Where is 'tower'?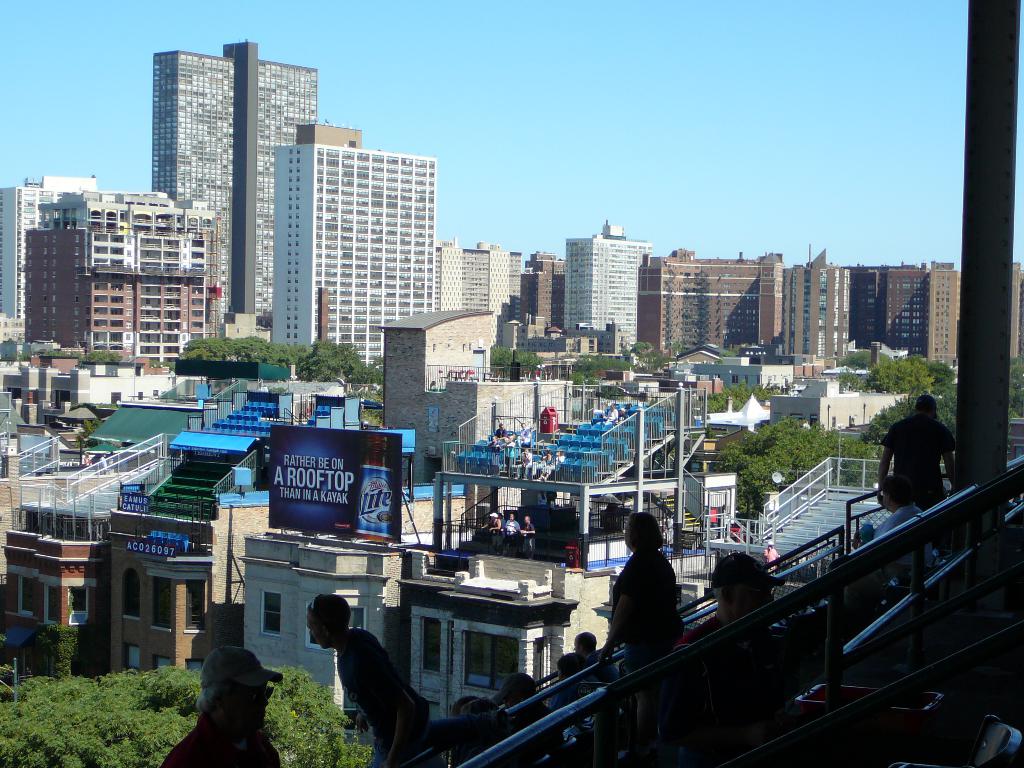
pyautogui.locateOnScreen(152, 38, 317, 332).
